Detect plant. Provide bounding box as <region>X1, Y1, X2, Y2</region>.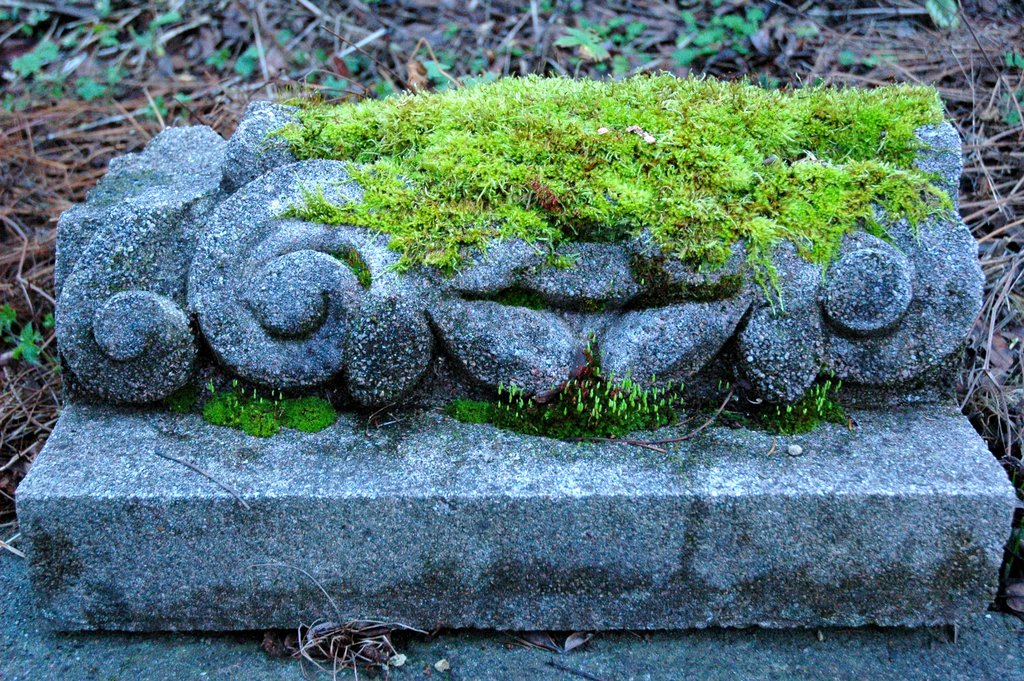
<region>51, 358, 63, 372</region>.
